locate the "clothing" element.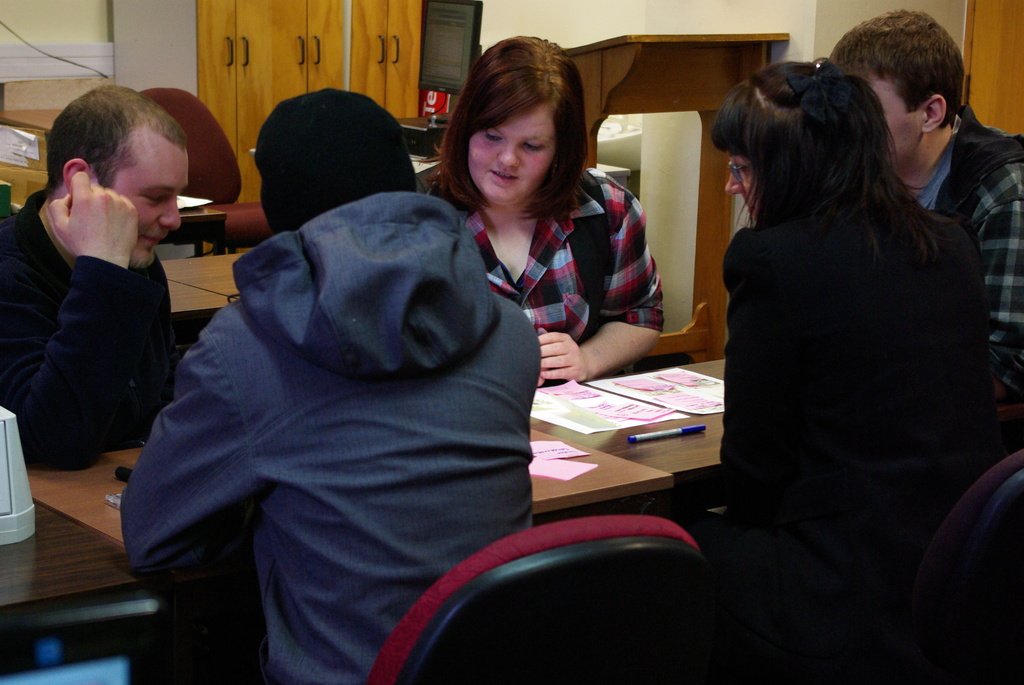
Element bbox: [122, 127, 579, 681].
